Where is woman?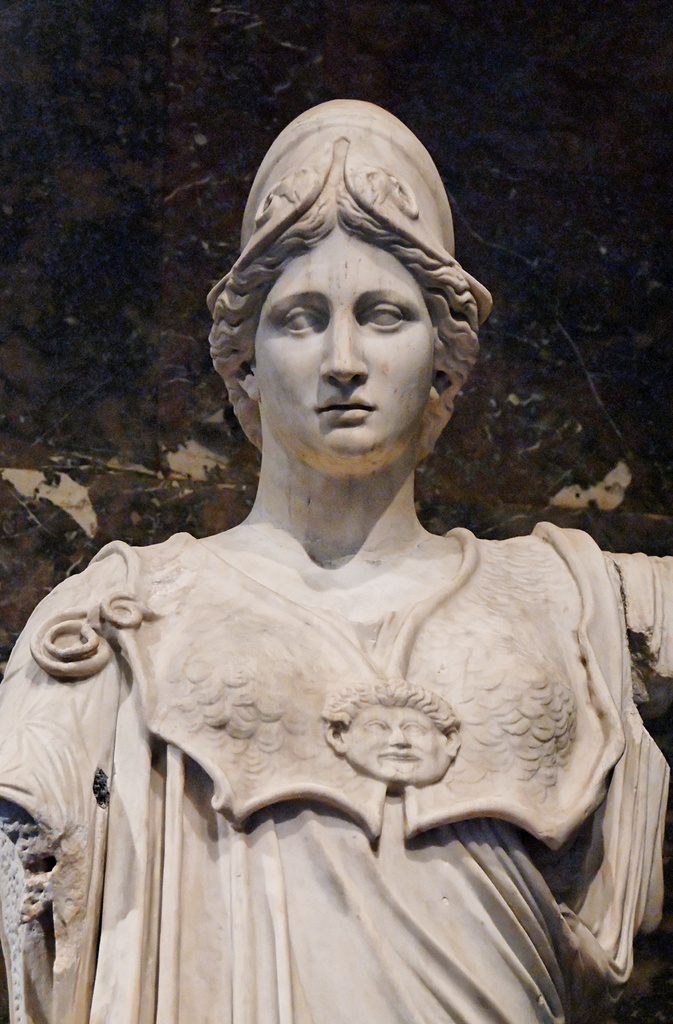
[26,119,654,987].
